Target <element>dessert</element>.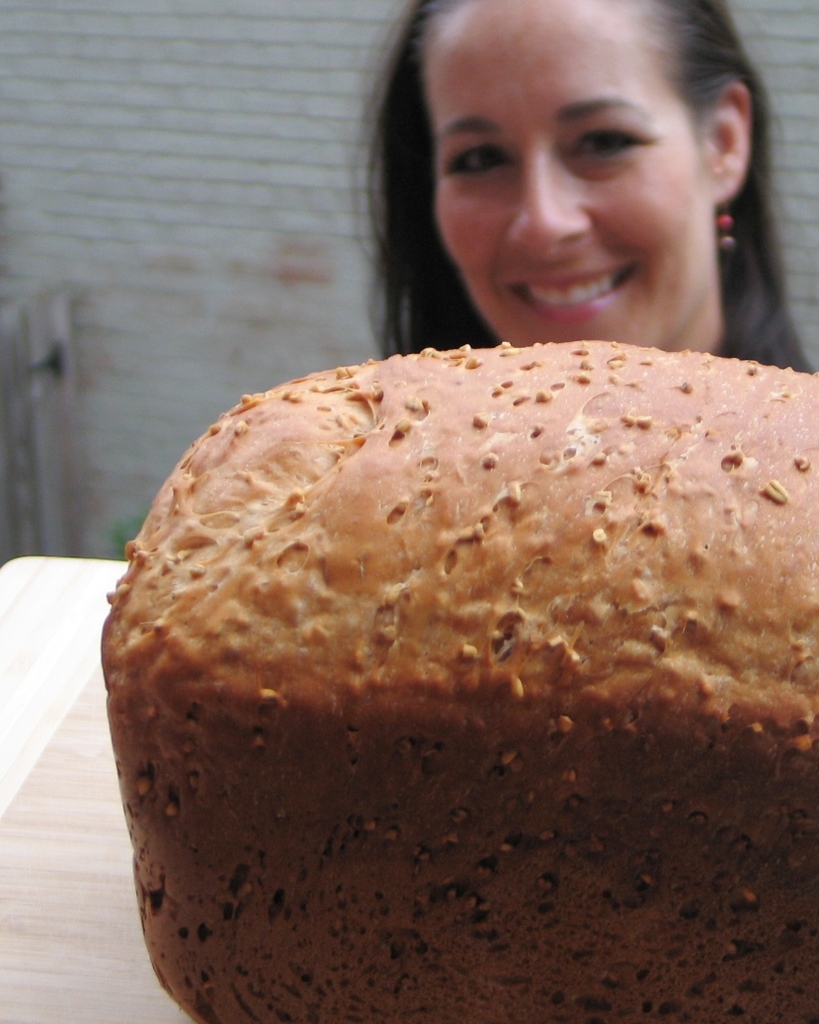
Target region: 101/338/818/1023.
